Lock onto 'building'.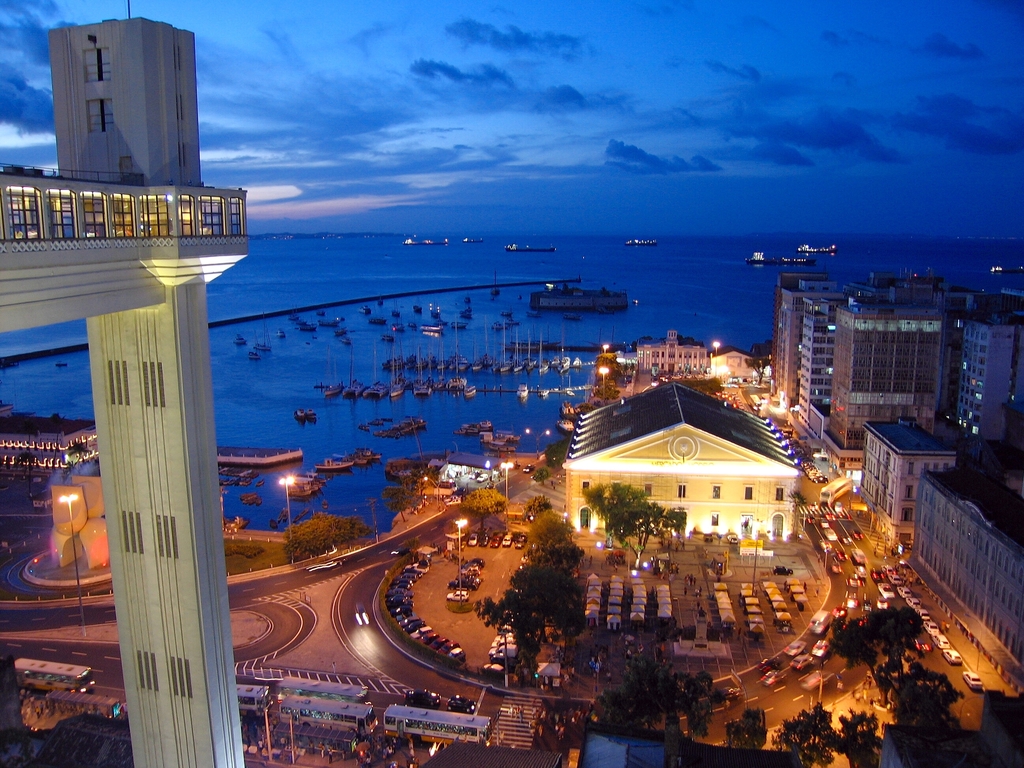
Locked: <bbox>0, 19, 247, 767</bbox>.
